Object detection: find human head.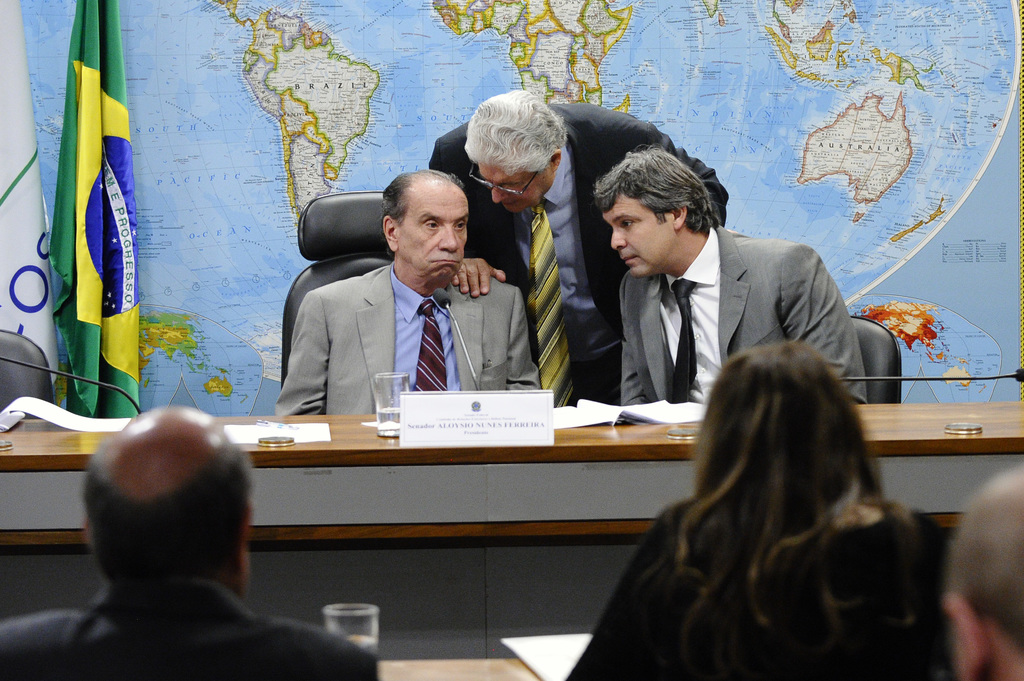
[x1=705, y1=343, x2=863, y2=522].
